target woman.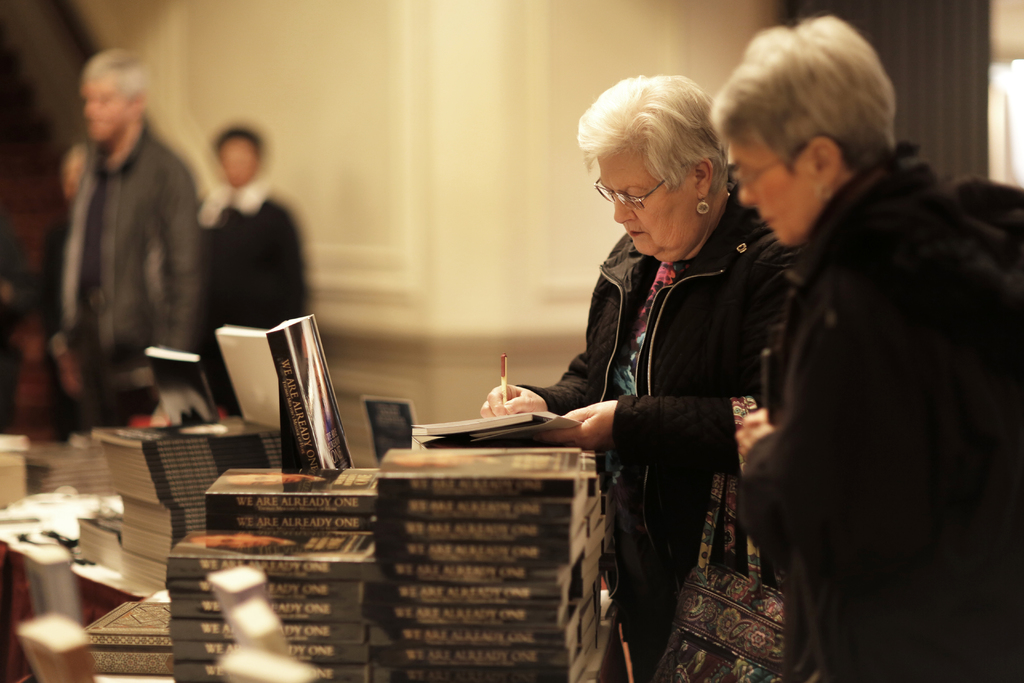
Target region: 525,69,781,659.
